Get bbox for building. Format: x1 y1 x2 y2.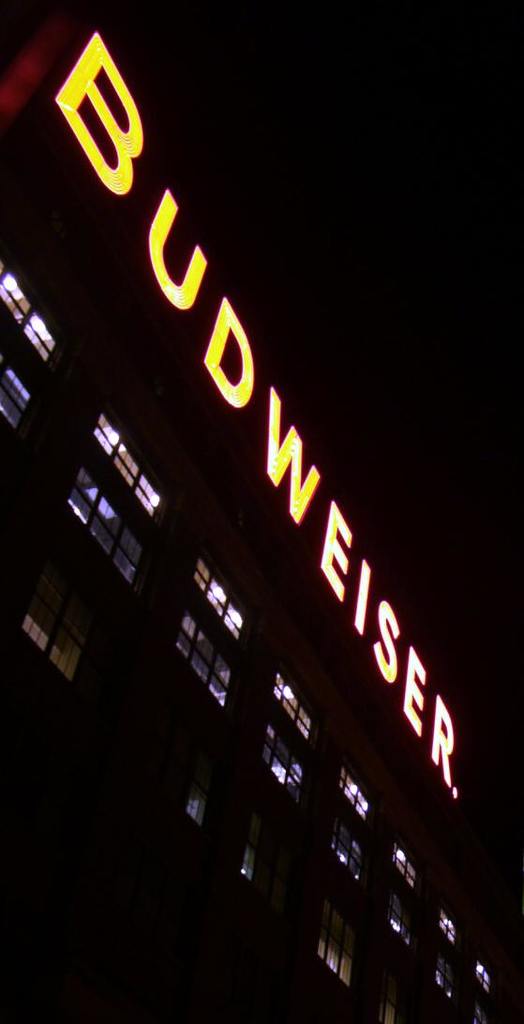
0 0 507 1023.
